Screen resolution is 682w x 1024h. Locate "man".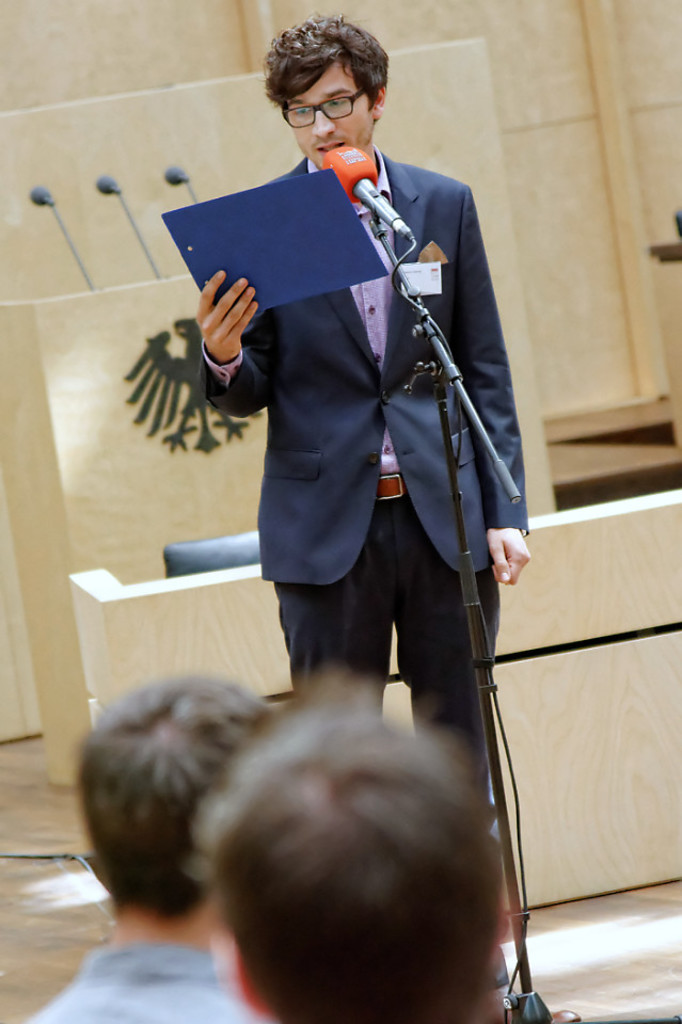
(left=27, top=667, right=274, bottom=1023).
